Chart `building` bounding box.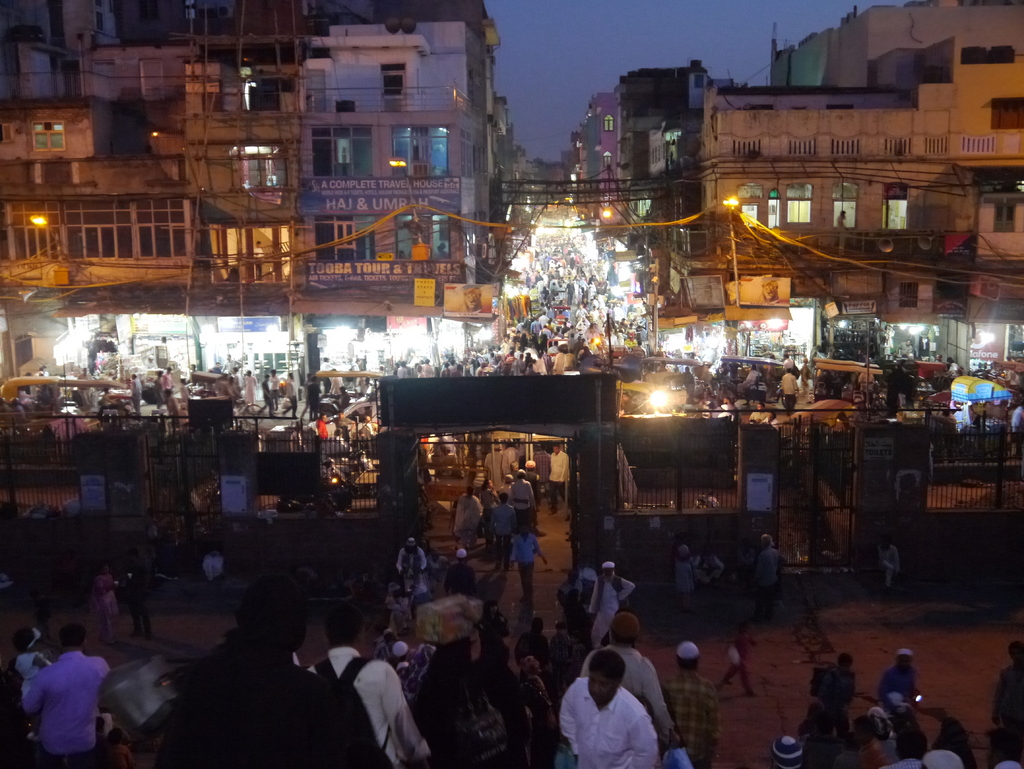
Charted: [x1=0, y1=4, x2=515, y2=296].
